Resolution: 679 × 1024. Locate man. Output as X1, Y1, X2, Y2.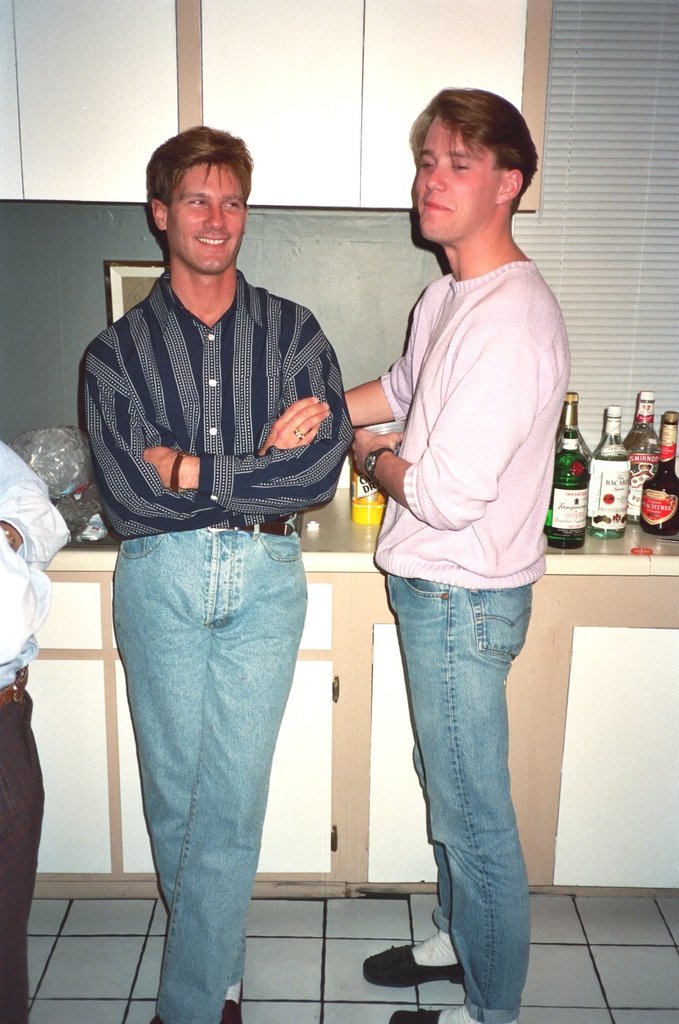
0, 436, 69, 1023.
